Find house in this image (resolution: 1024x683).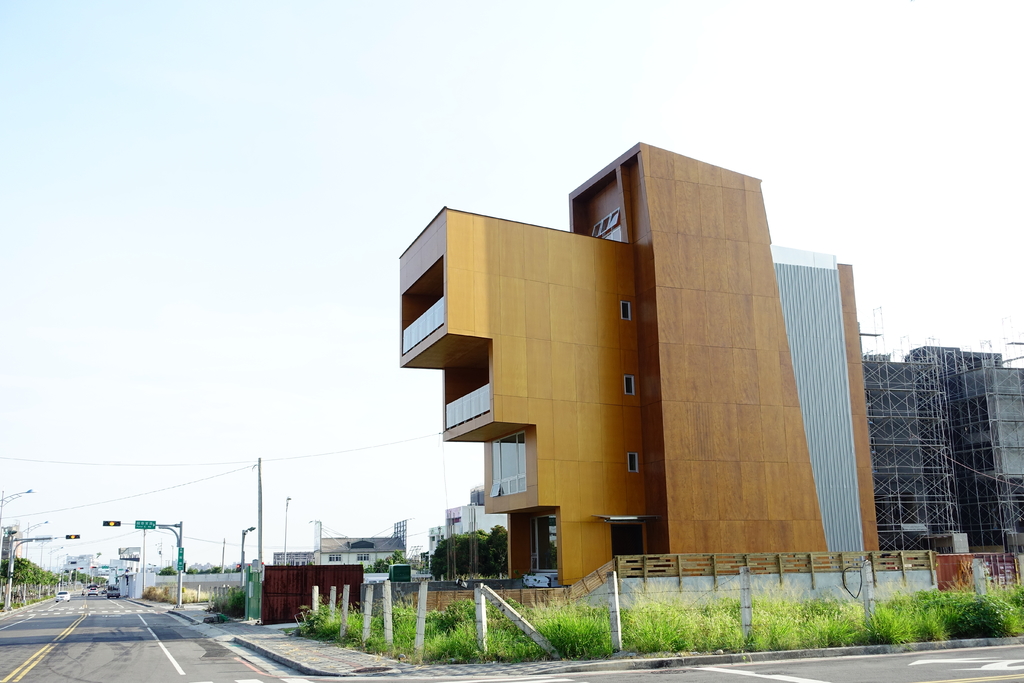
left=347, top=117, right=911, bottom=636.
